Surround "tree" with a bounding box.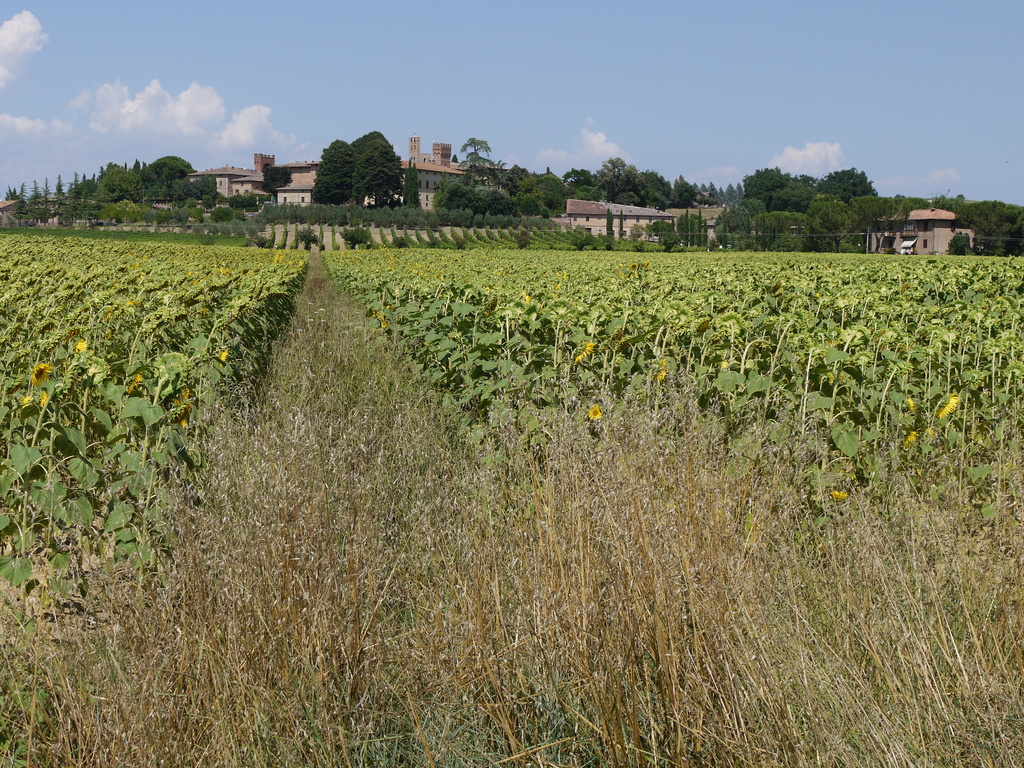
70,169,89,201.
